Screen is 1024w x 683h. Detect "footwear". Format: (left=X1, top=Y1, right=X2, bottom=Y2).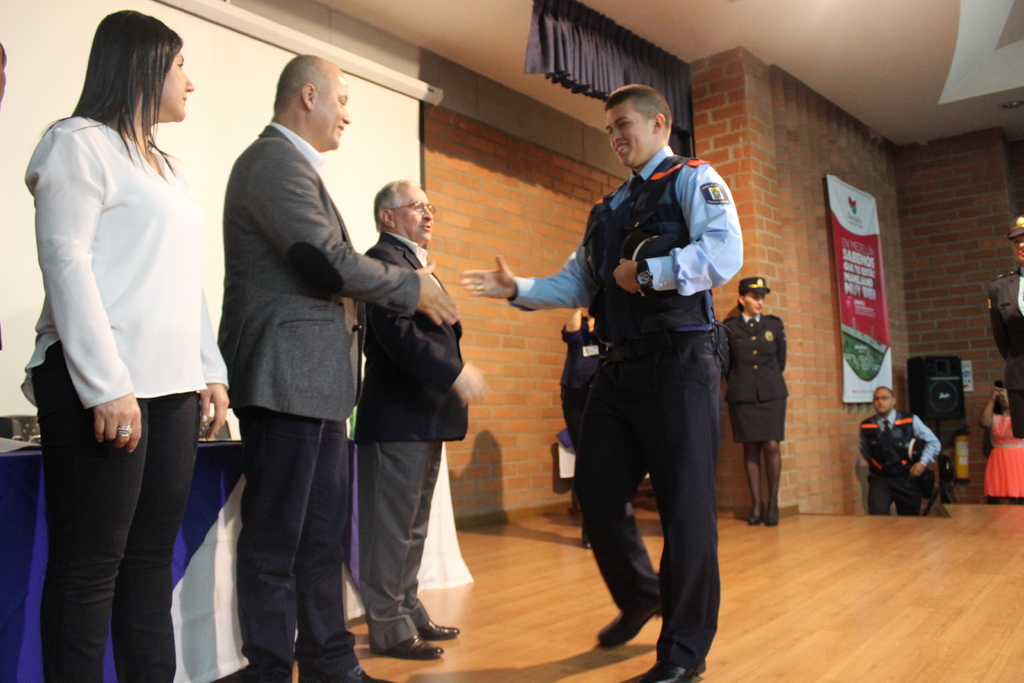
(left=307, top=664, right=390, bottom=682).
